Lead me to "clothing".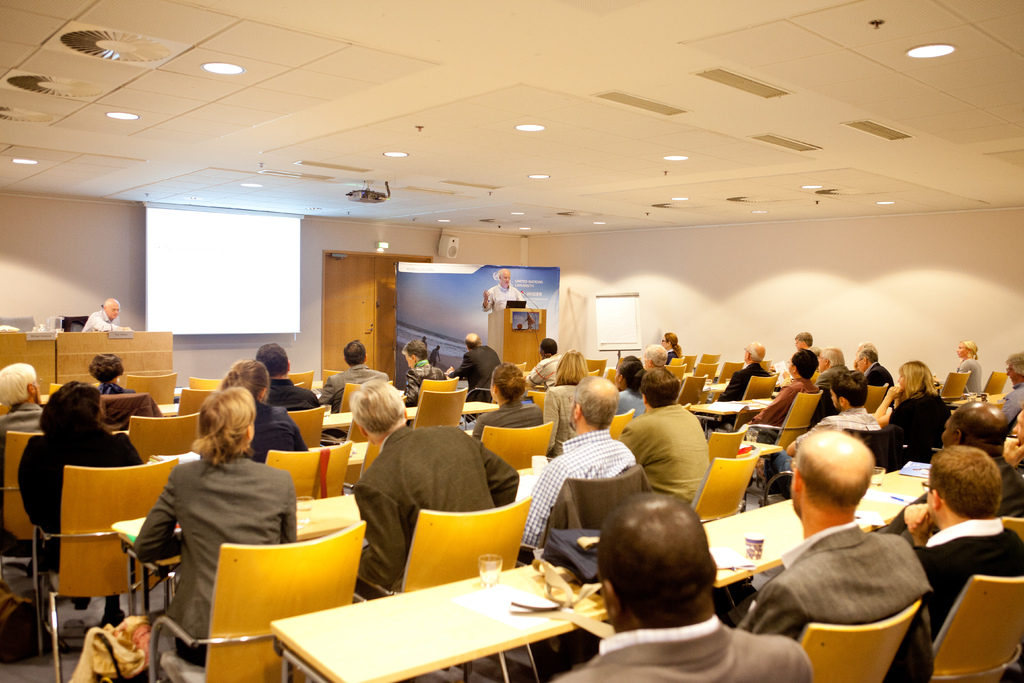
Lead to box(619, 401, 709, 506).
